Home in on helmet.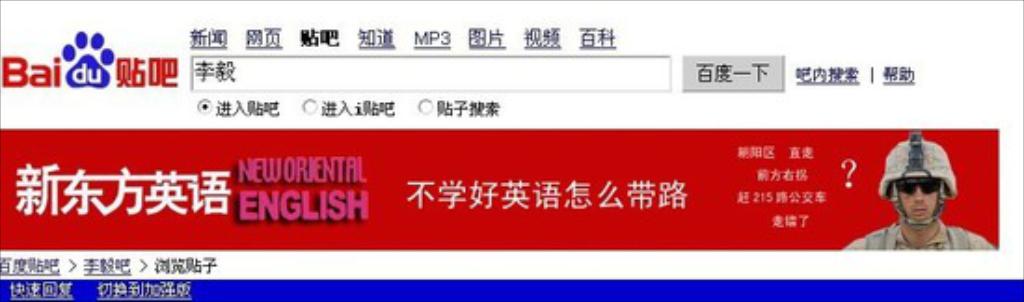
Homed in at 884:147:970:240.
